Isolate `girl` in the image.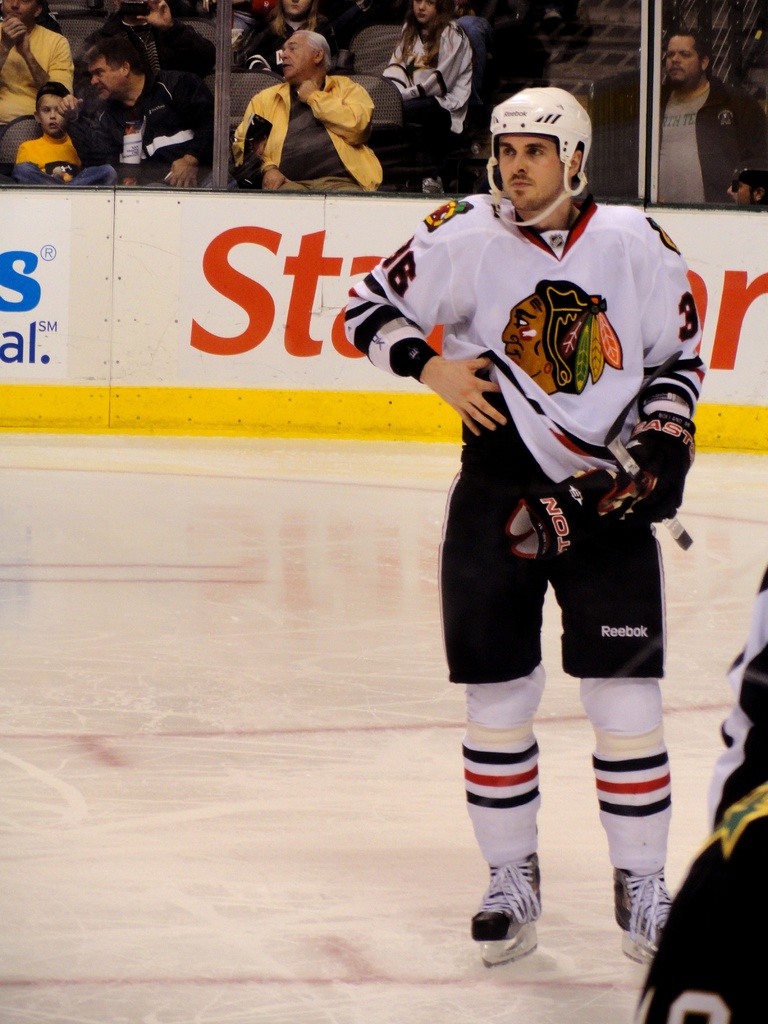
Isolated region: 380/0/476/195.
